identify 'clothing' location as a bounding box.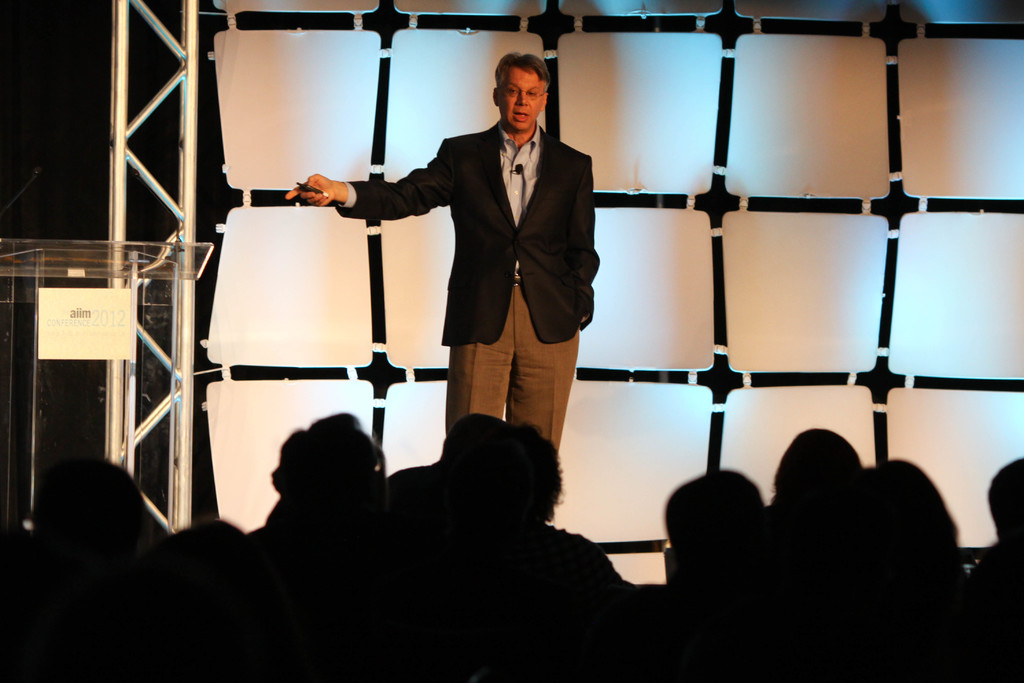
[x1=358, y1=68, x2=608, y2=440].
